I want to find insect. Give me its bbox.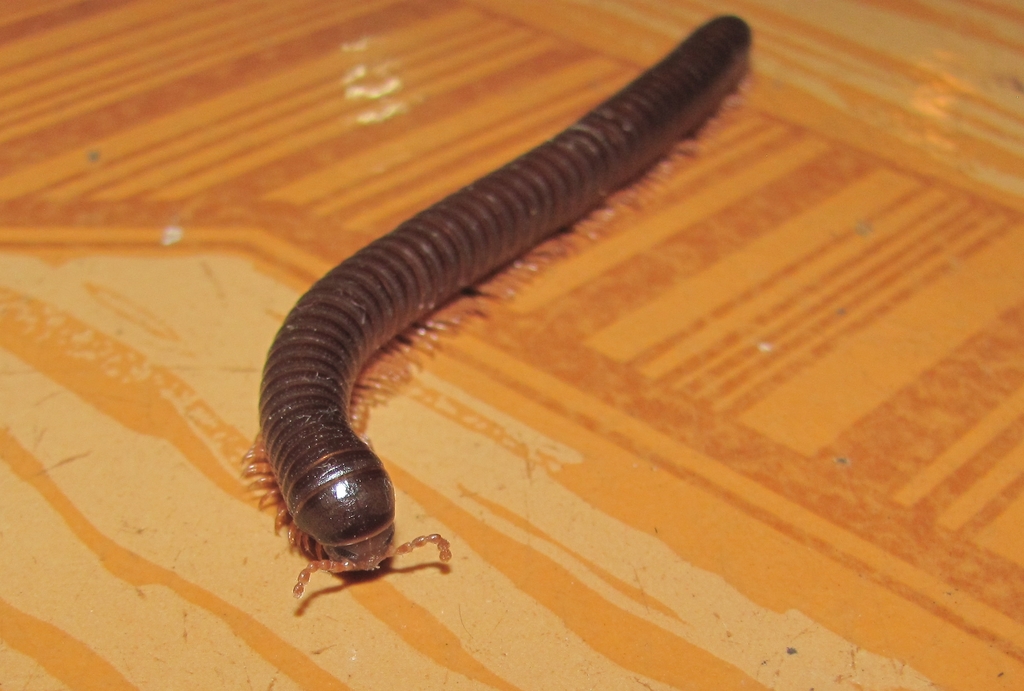
rect(228, 15, 757, 603).
